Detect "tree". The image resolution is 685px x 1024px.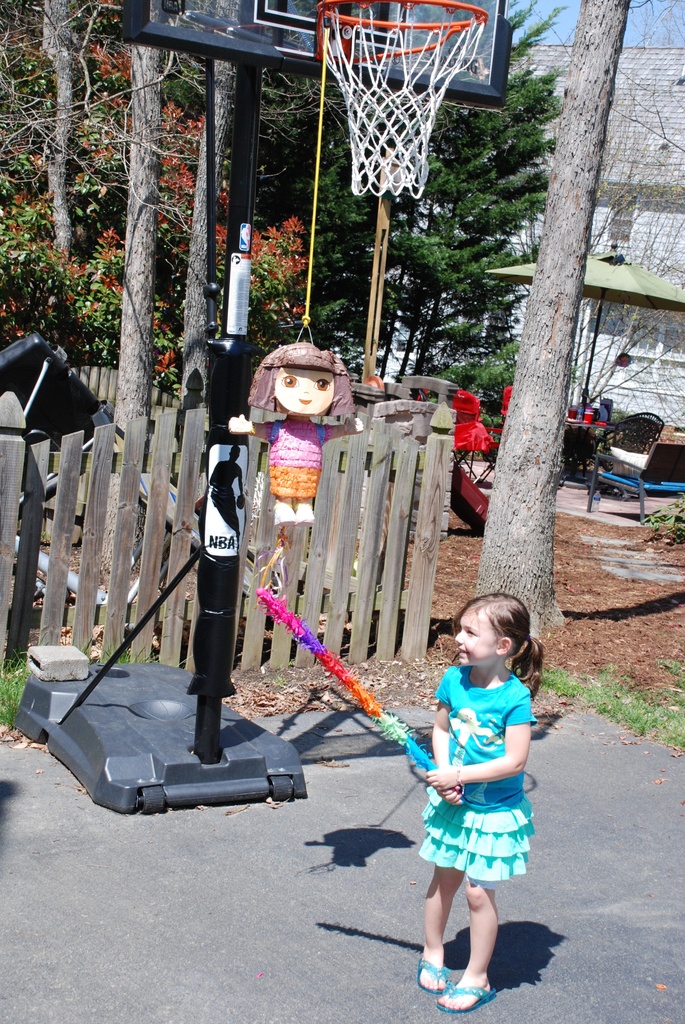
x1=473, y1=0, x2=624, y2=640.
